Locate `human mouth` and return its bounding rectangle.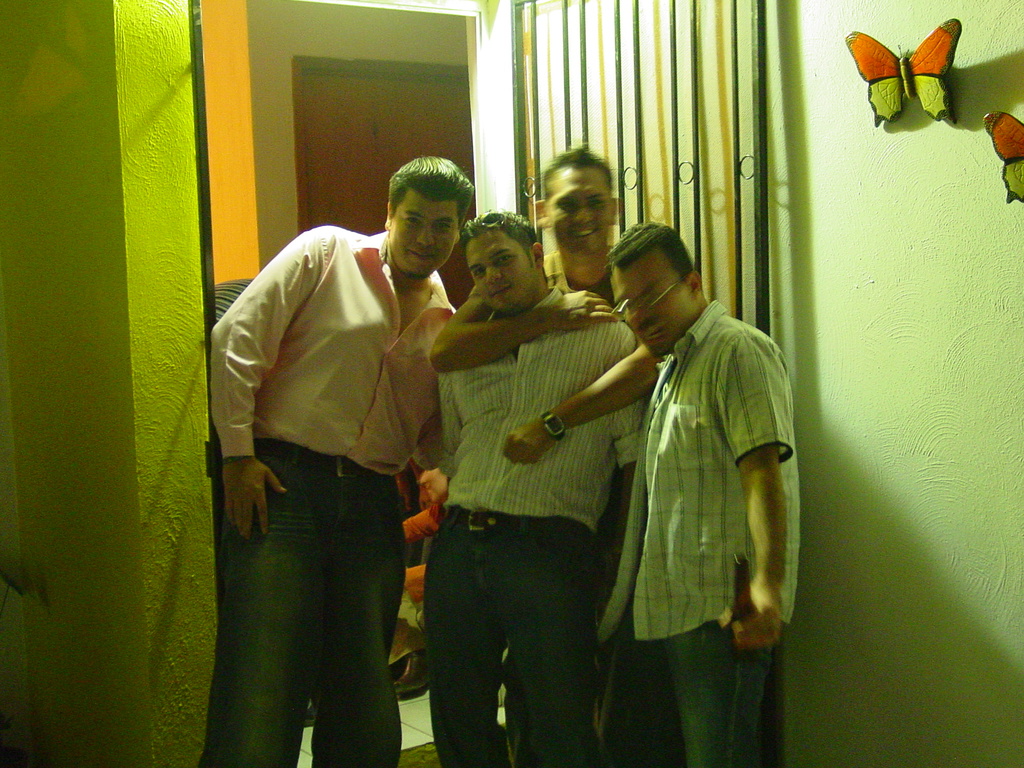
[left=486, top=282, right=519, bottom=300].
